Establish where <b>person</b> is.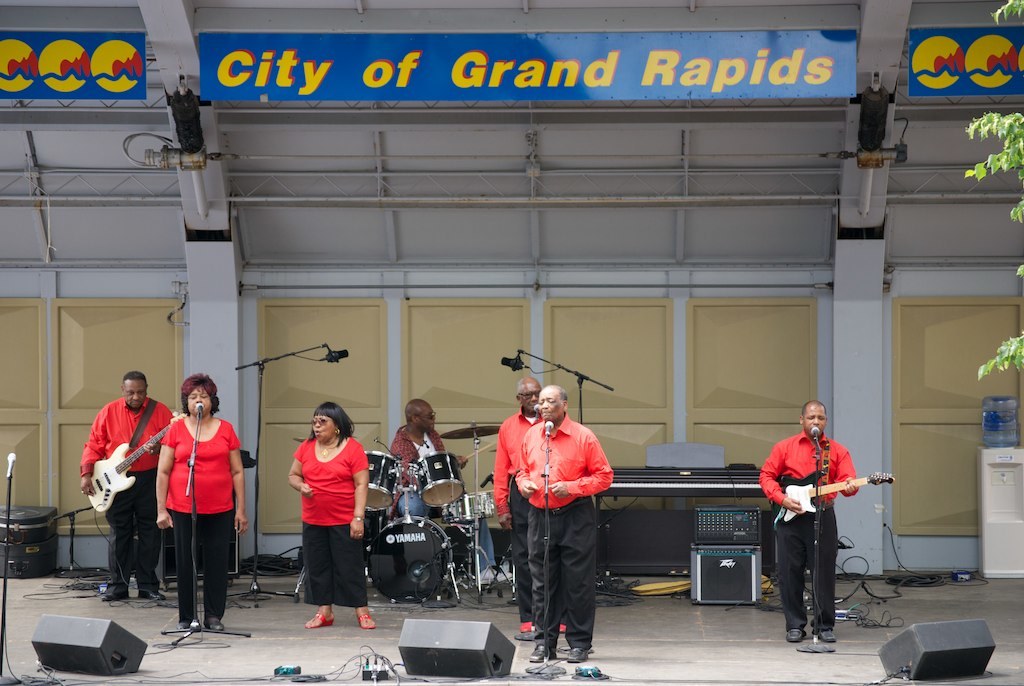
Established at bbox=[493, 374, 567, 640].
